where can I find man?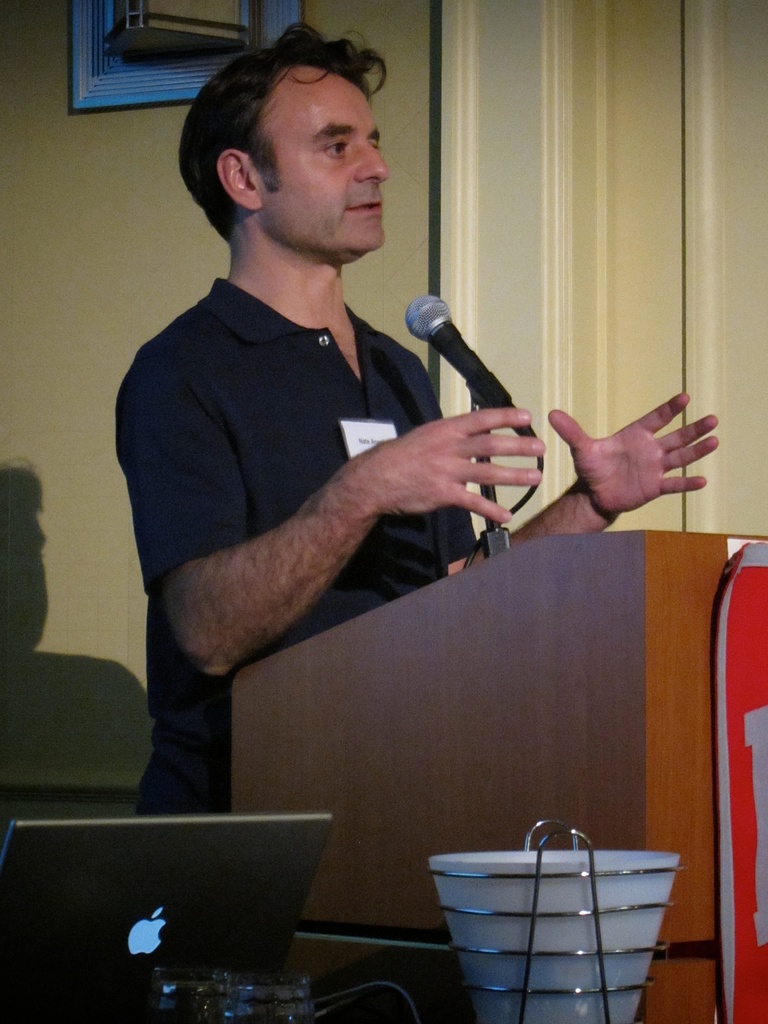
You can find it at x1=123, y1=16, x2=725, y2=817.
